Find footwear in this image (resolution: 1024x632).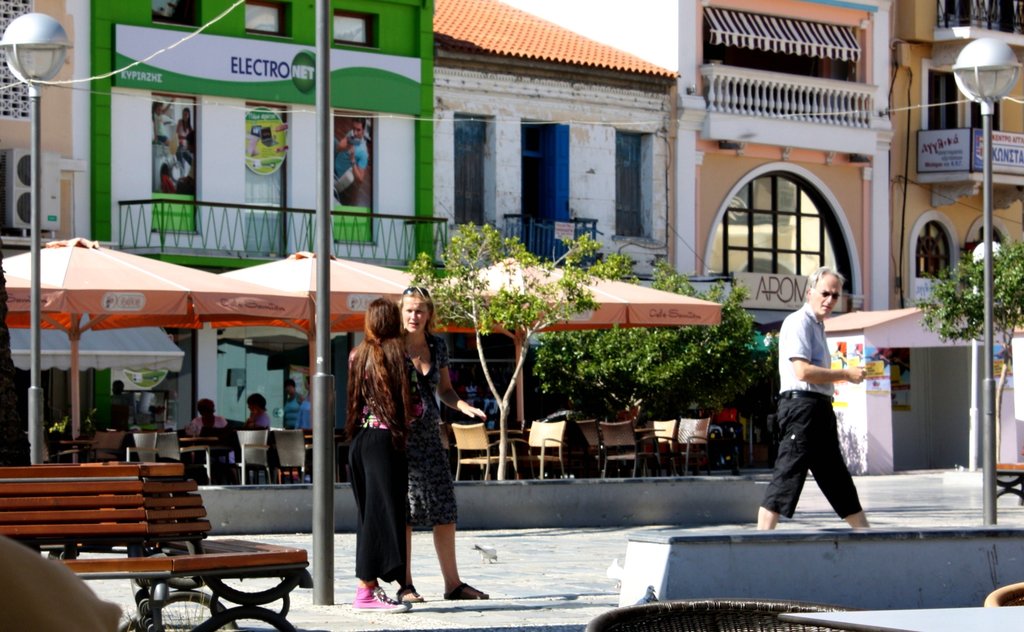
[446,581,490,602].
